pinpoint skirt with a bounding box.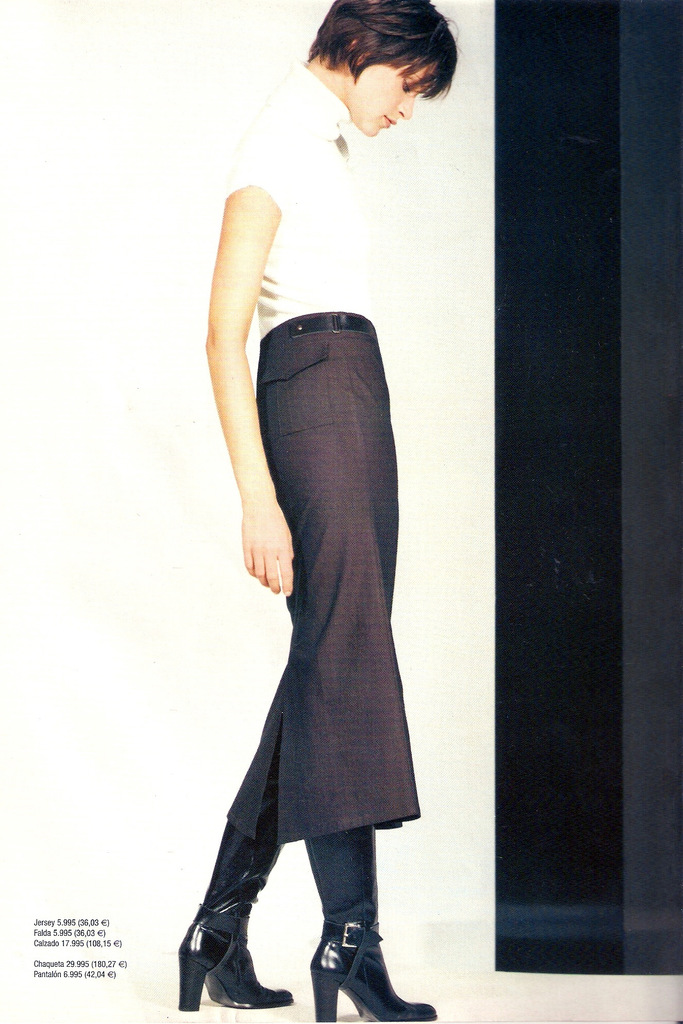
pyautogui.locateOnScreen(222, 314, 420, 847).
